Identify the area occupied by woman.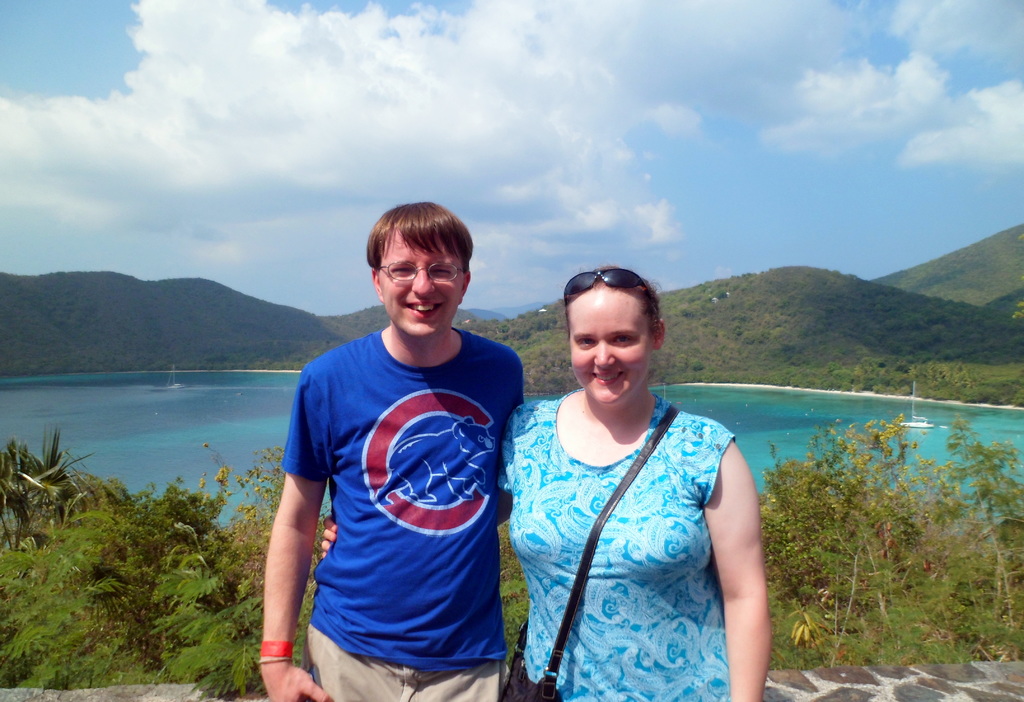
Area: {"left": 499, "top": 246, "right": 776, "bottom": 696}.
